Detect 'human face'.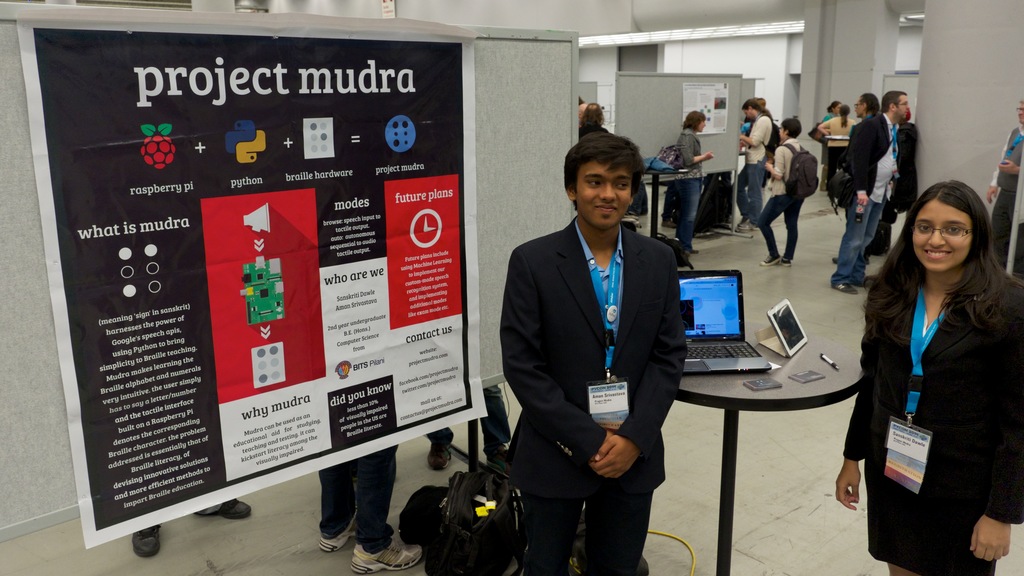
Detected at BBox(898, 97, 912, 120).
